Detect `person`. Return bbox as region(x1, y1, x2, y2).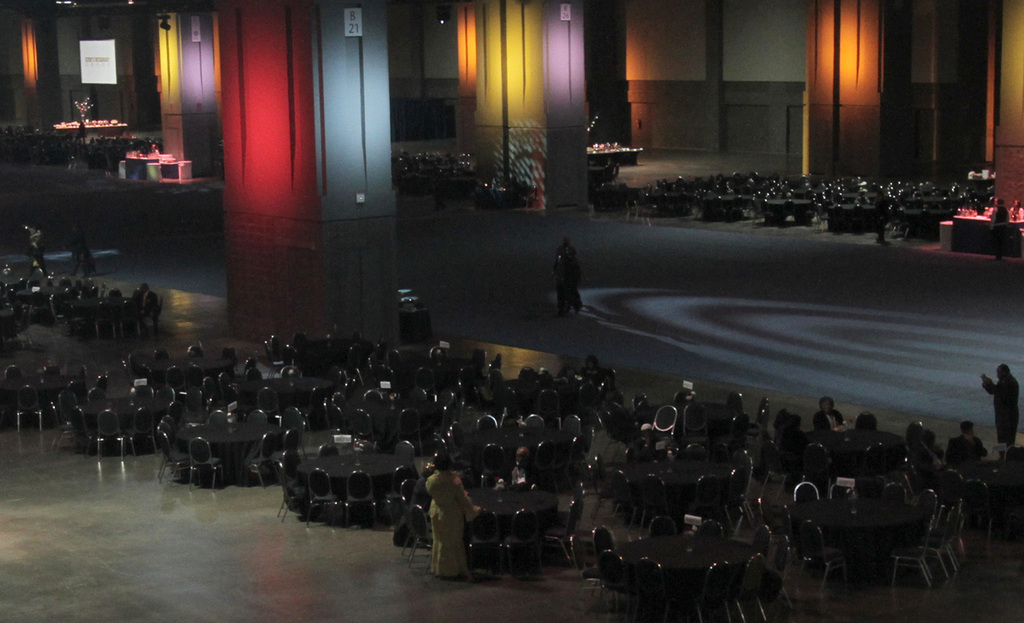
region(496, 443, 545, 491).
